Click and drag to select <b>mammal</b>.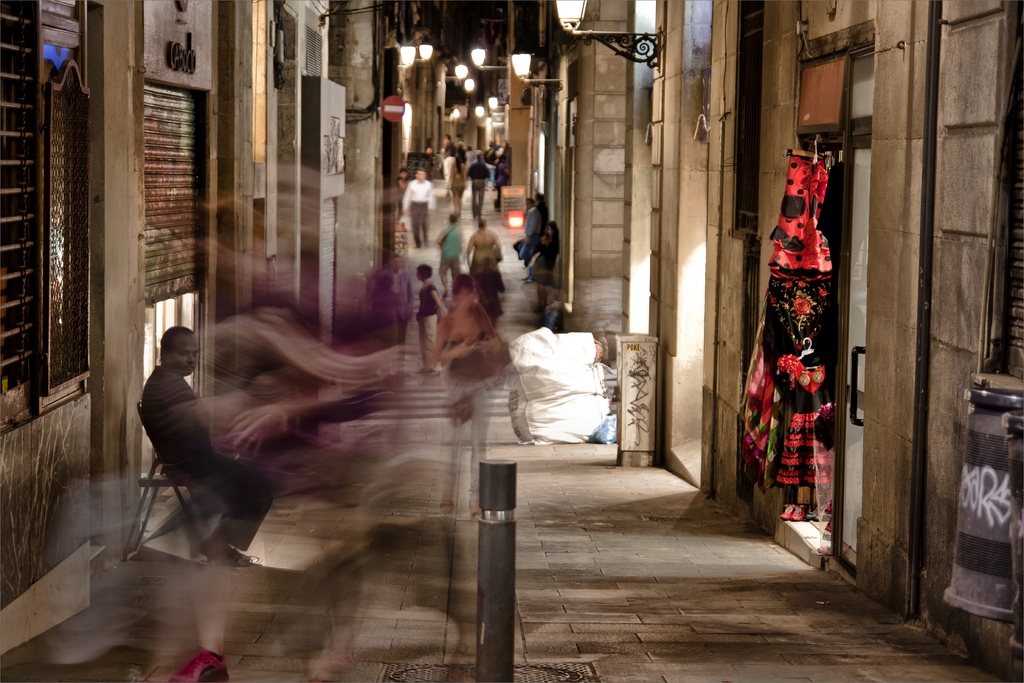
Selection: Rect(466, 214, 504, 266).
